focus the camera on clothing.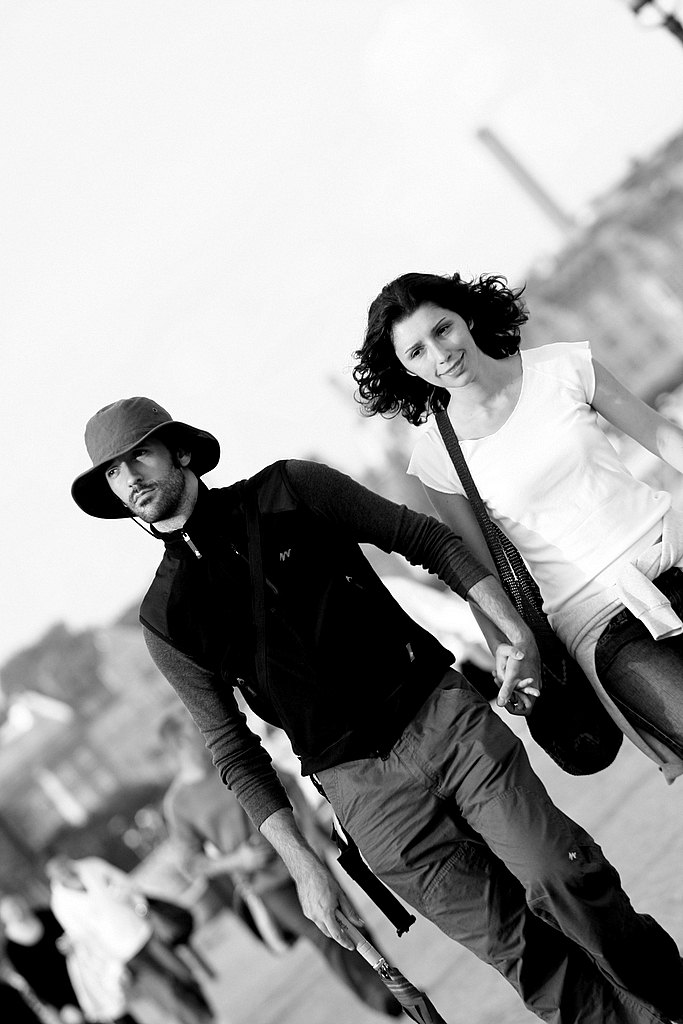
Focus region: select_region(38, 863, 203, 1023).
